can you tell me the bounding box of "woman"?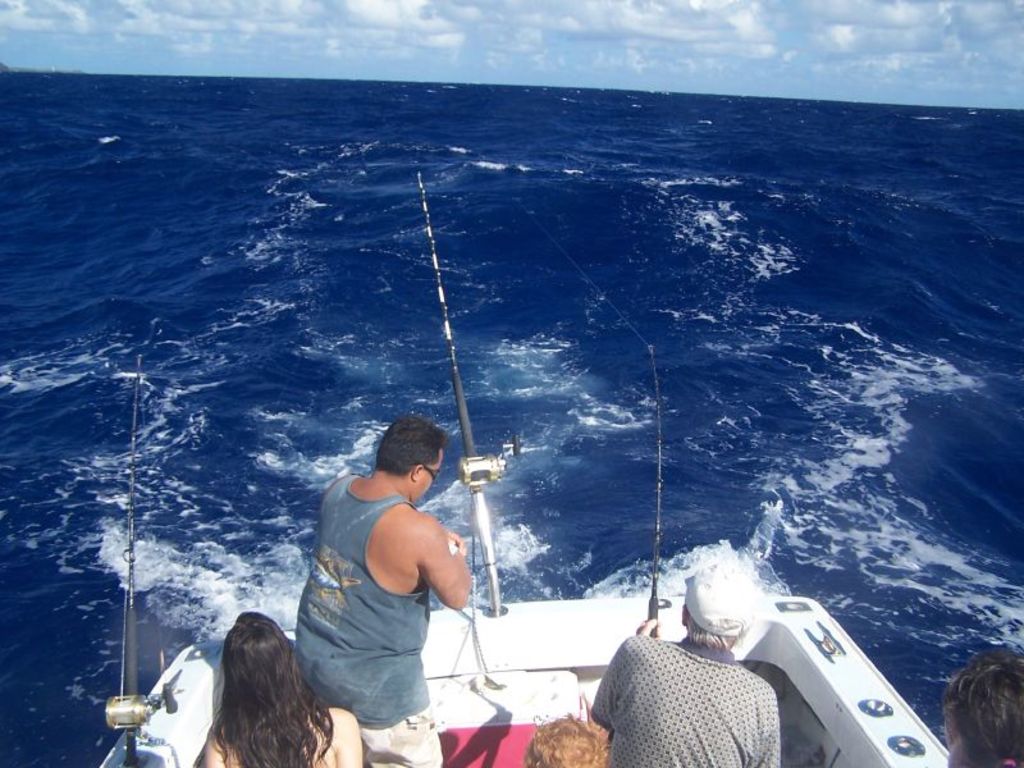
x1=200 y1=612 x2=364 y2=767.
